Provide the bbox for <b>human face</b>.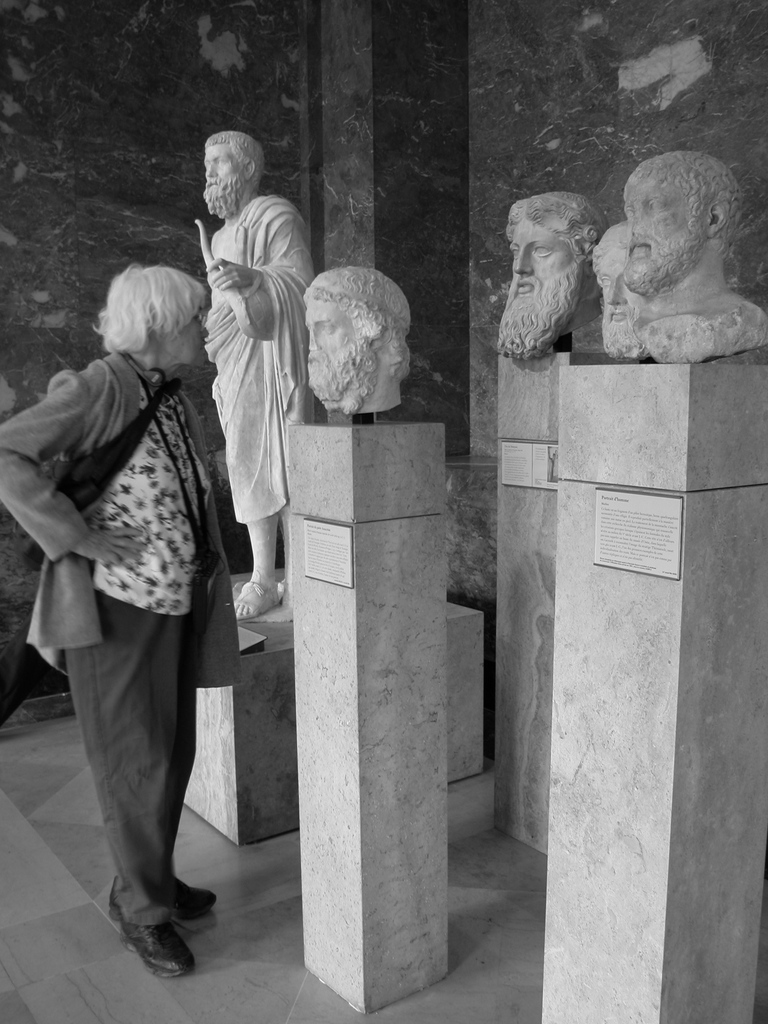
bbox=(596, 255, 646, 349).
